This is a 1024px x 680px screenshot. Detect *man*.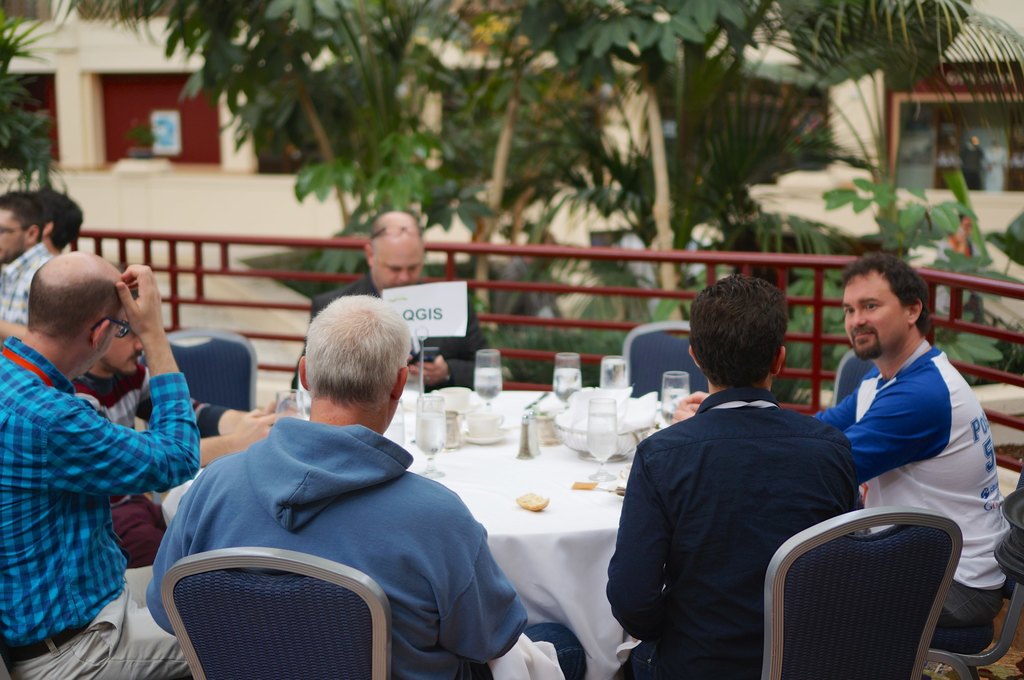
593/264/868/679.
